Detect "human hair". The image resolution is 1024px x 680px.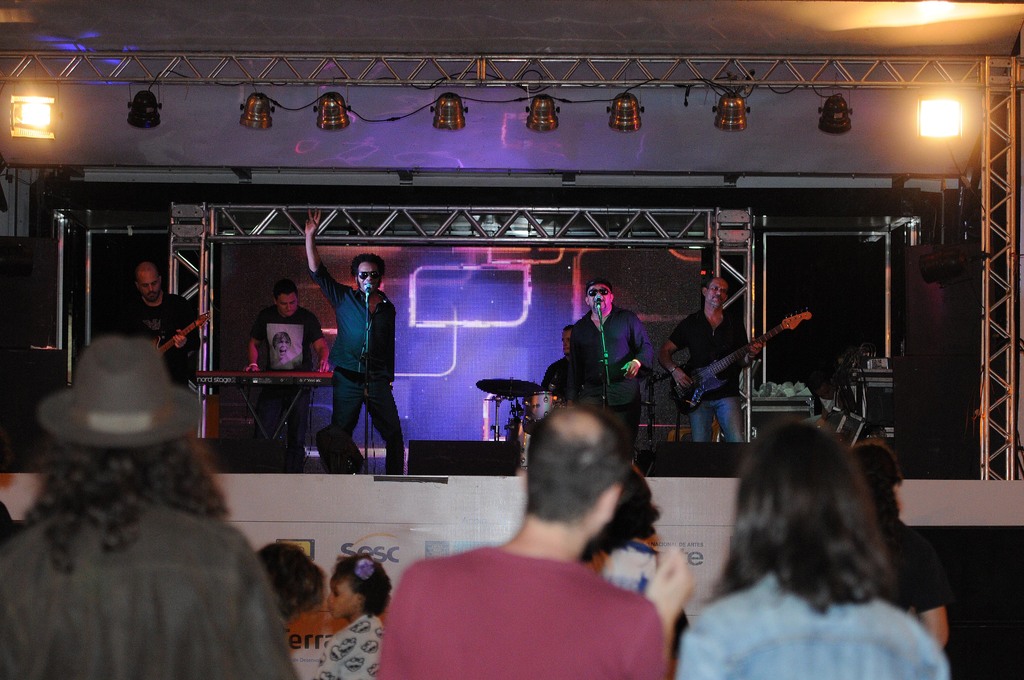
crop(720, 433, 927, 651).
